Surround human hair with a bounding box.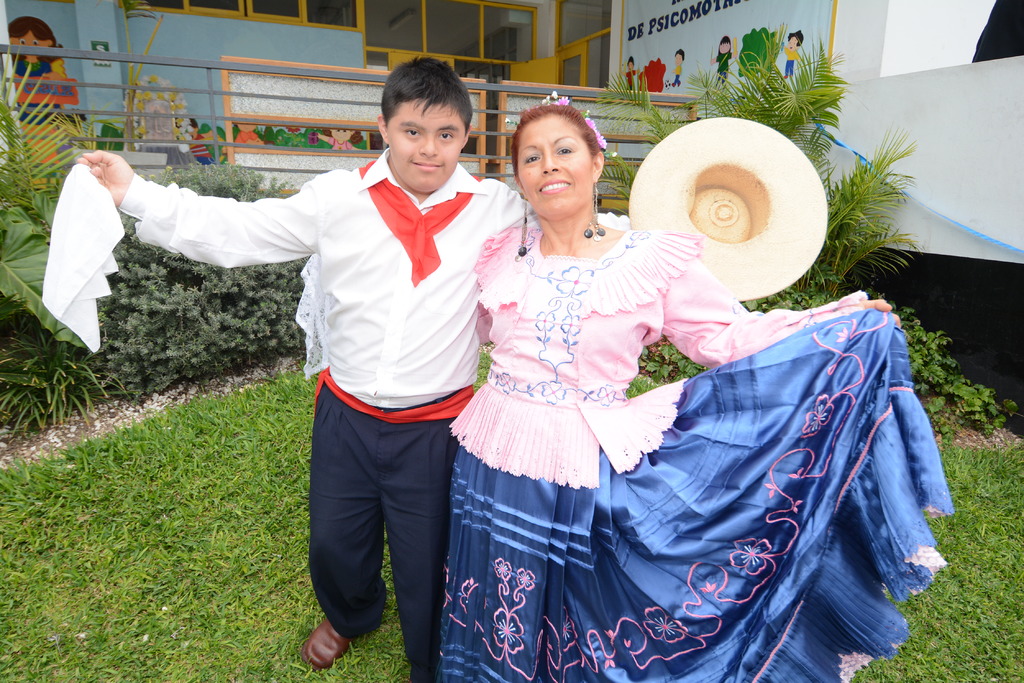
box(675, 47, 684, 61).
